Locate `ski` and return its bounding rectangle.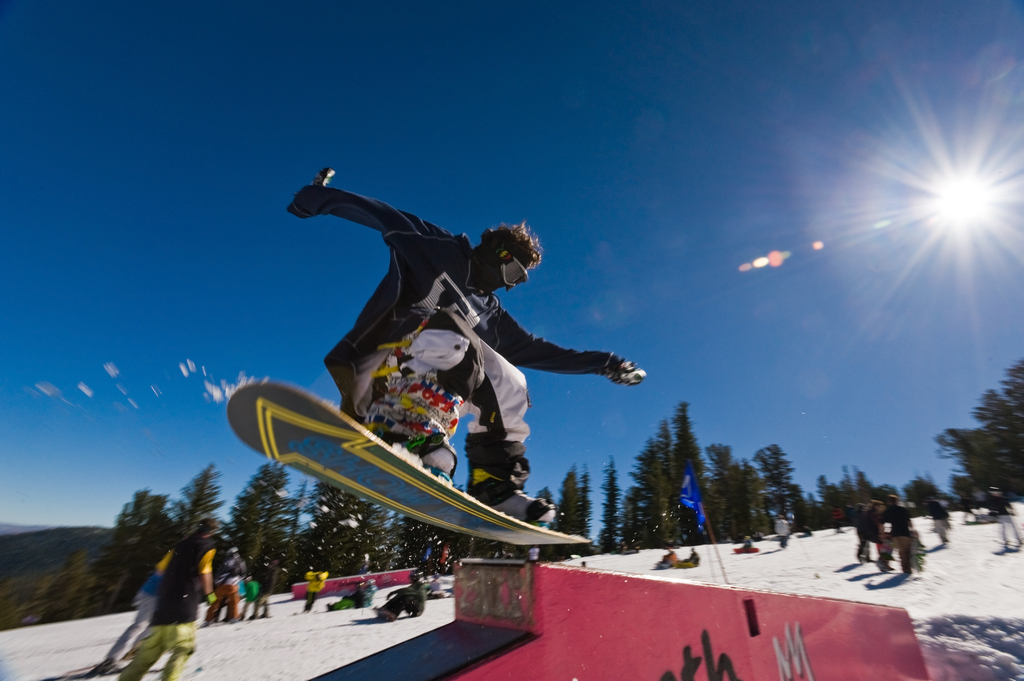
(216, 380, 586, 550).
